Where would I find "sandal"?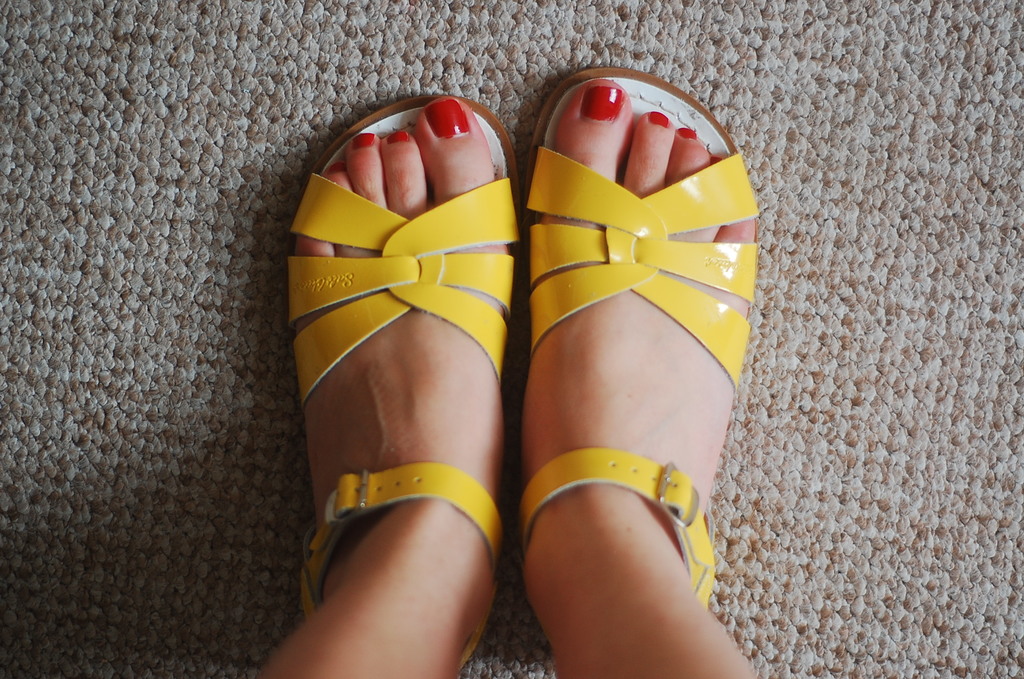
At <bbox>298, 95, 520, 628</bbox>.
